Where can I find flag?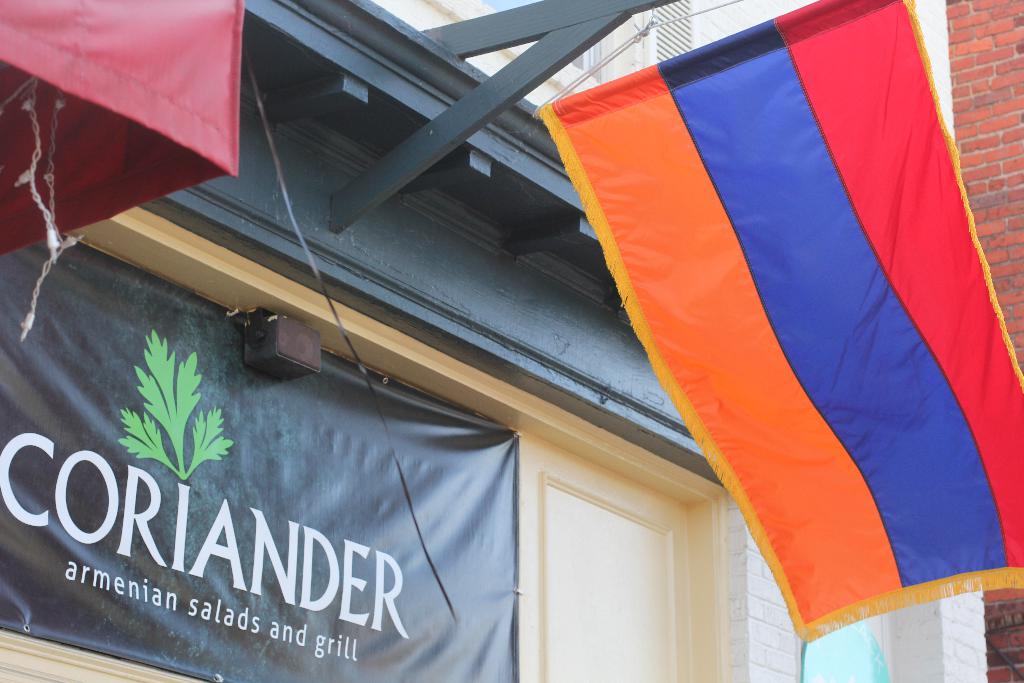
You can find it at box=[524, 13, 992, 657].
